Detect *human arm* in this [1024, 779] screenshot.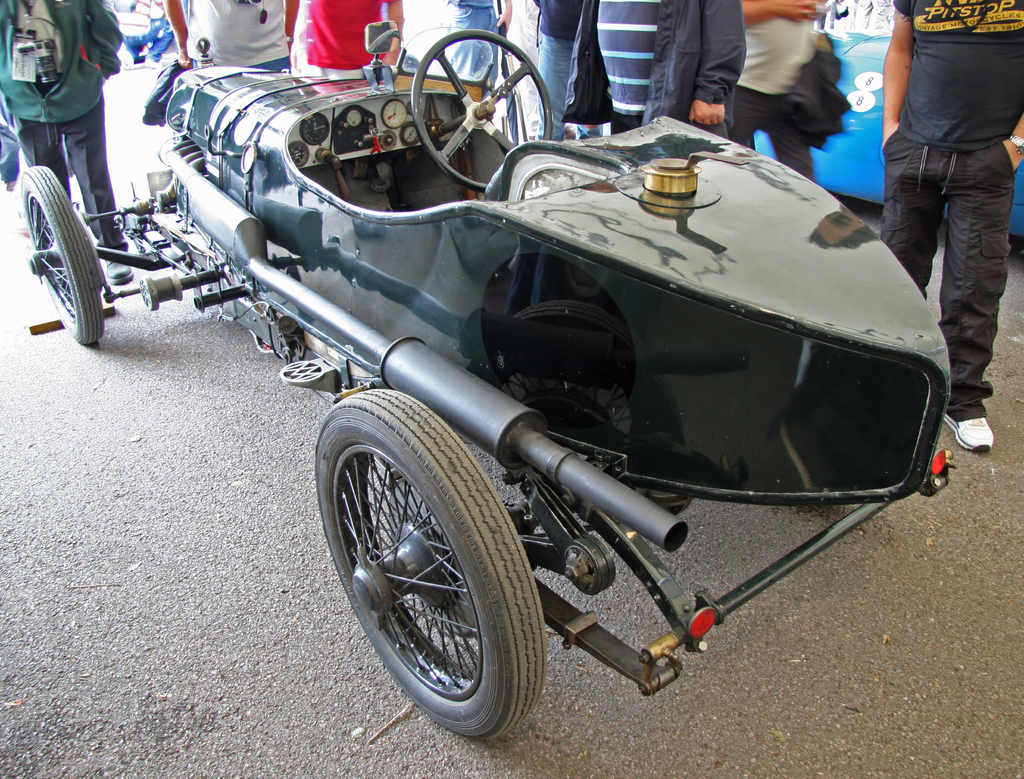
Detection: <bbox>686, 0, 749, 127</bbox>.
